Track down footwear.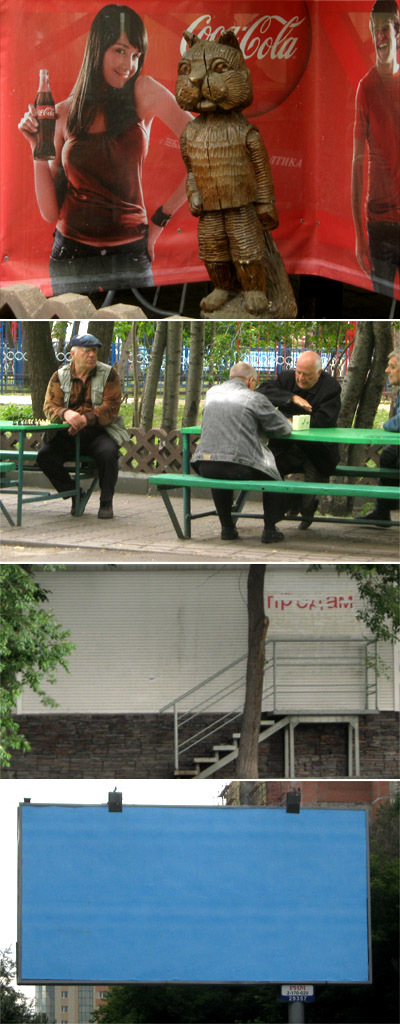
Tracked to {"x1": 95, "y1": 499, "x2": 115, "y2": 520}.
